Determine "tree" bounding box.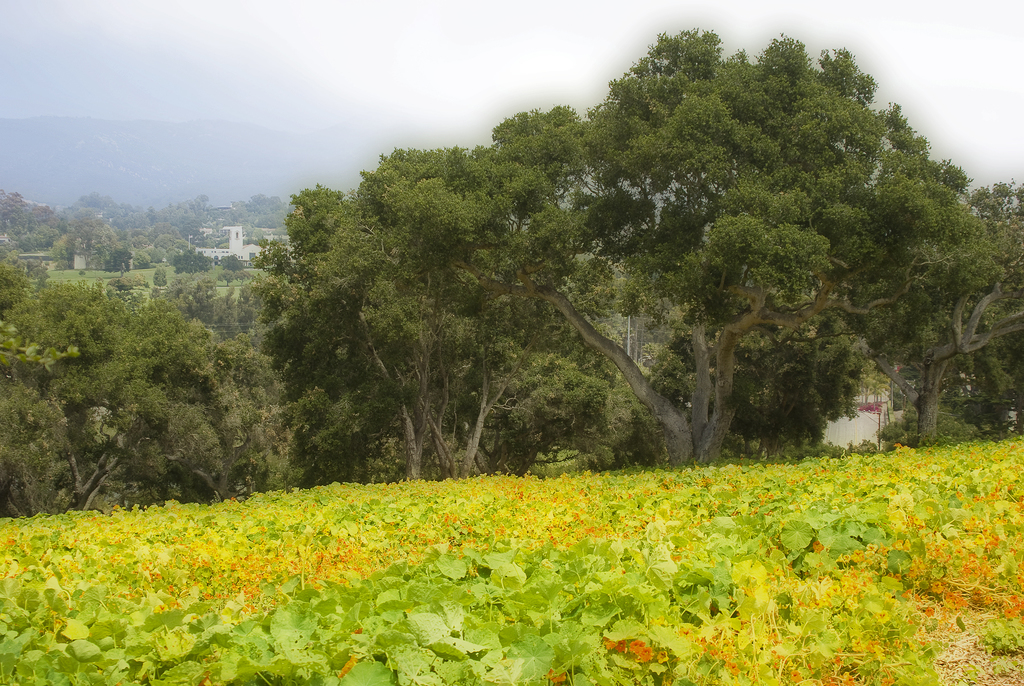
Determined: pyautogui.locateOnScreen(965, 342, 1016, 400).
